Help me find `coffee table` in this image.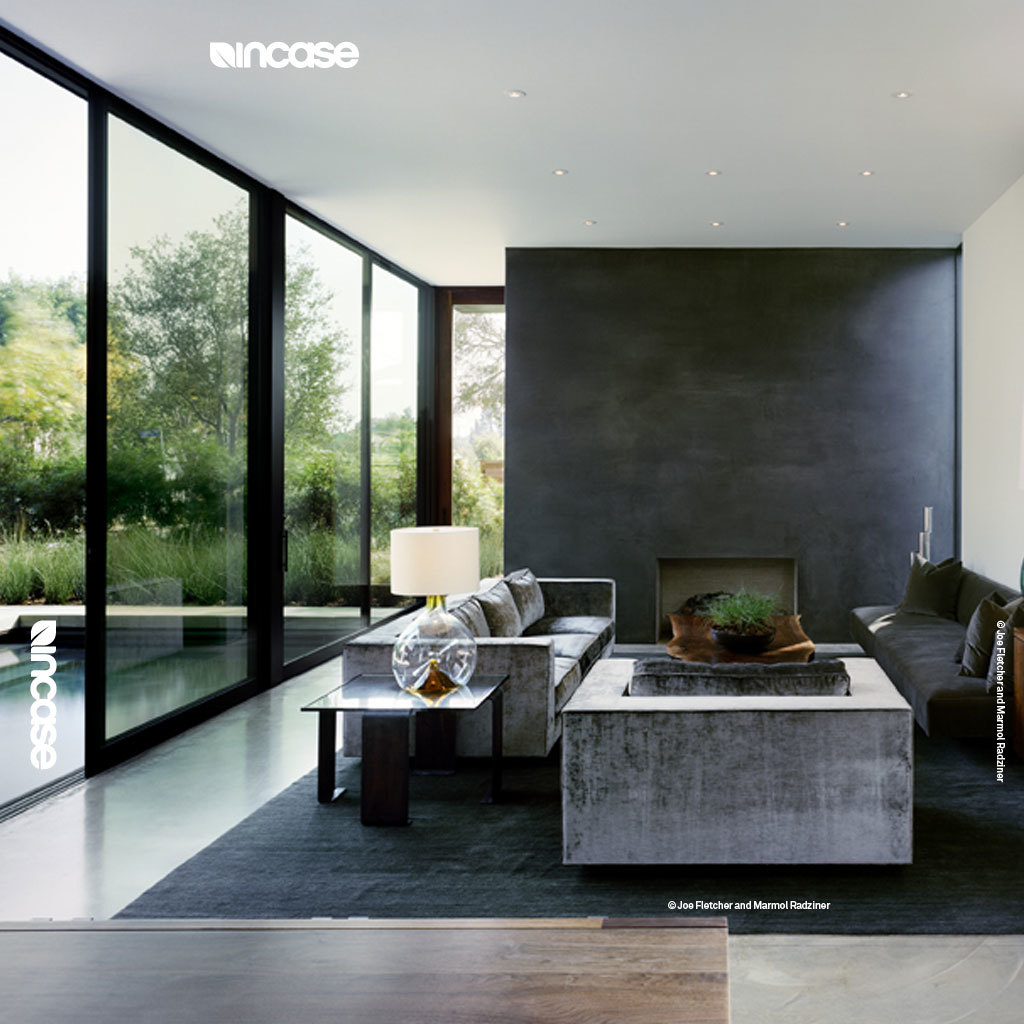
Found it: bbox(559, 658, 910, 866).
